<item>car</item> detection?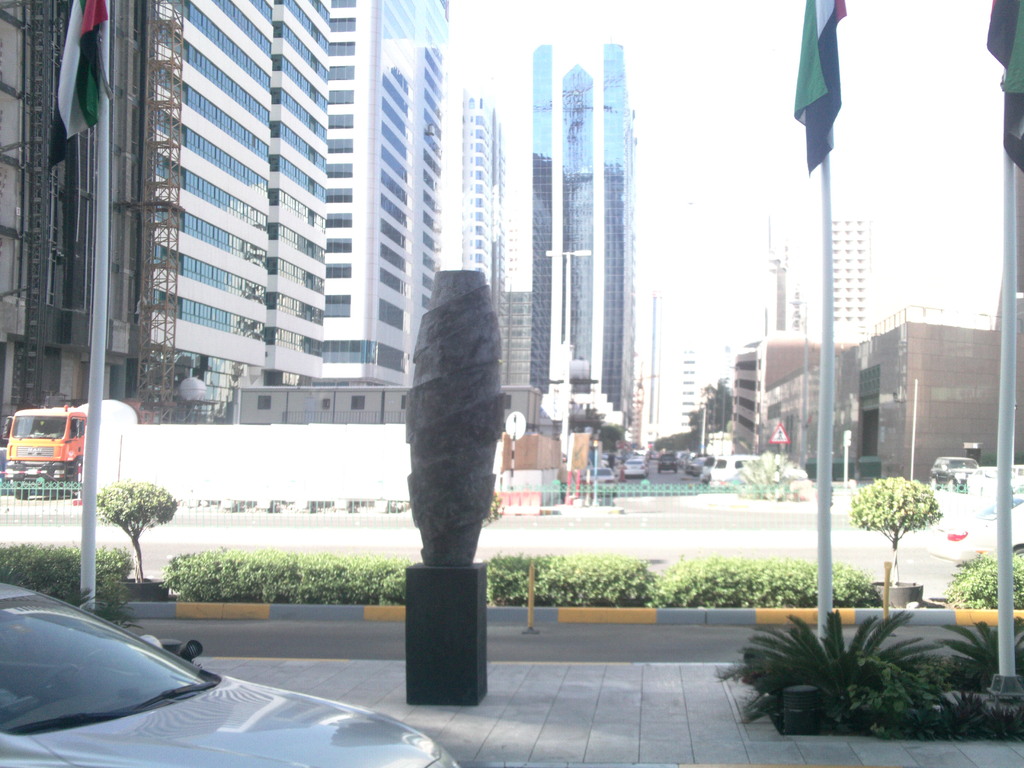
920 487 1023 570
